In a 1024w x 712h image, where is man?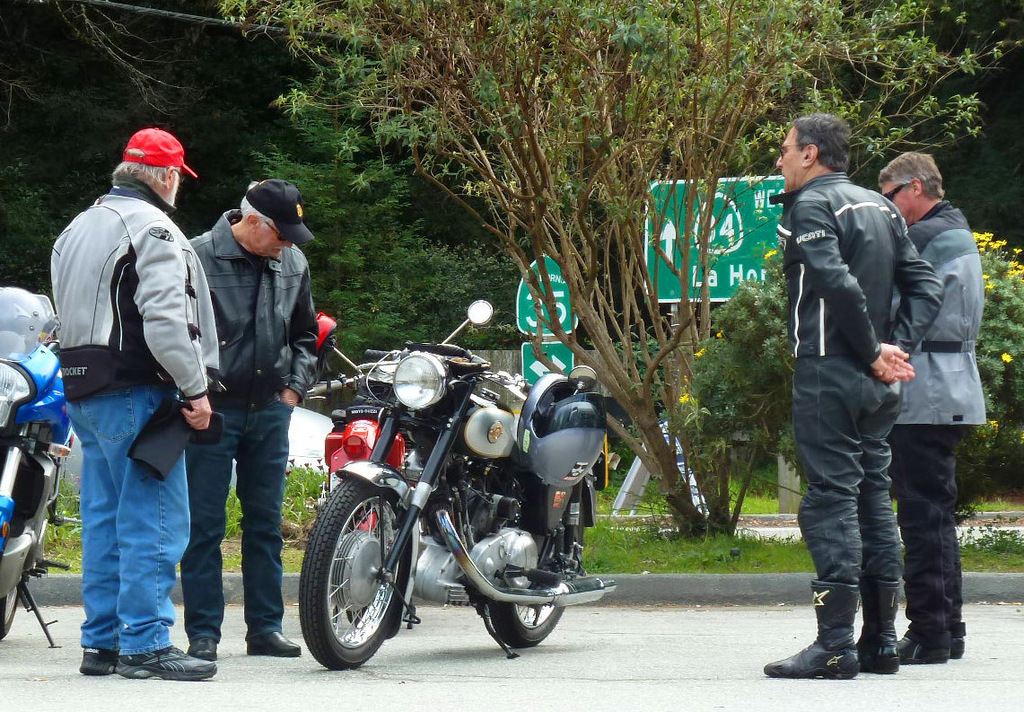
x1=762 y1=115 x2=950 y2=681.
